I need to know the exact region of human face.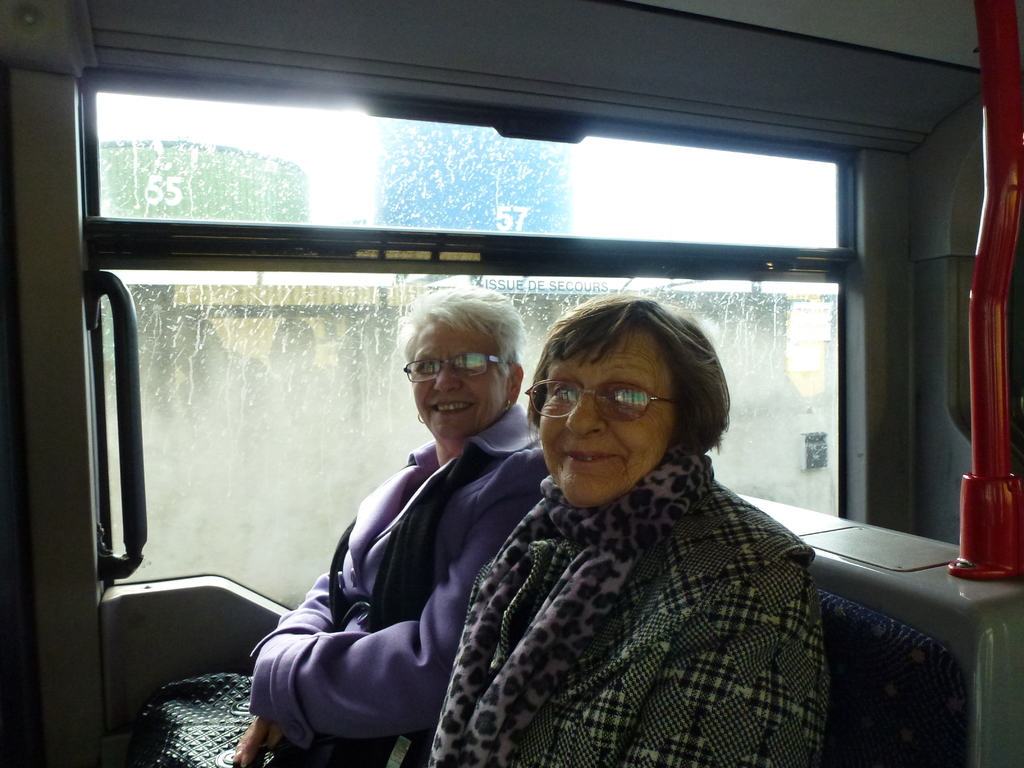
Region: pyautogui.locateOnScreen(538, 330, 675, 509).
